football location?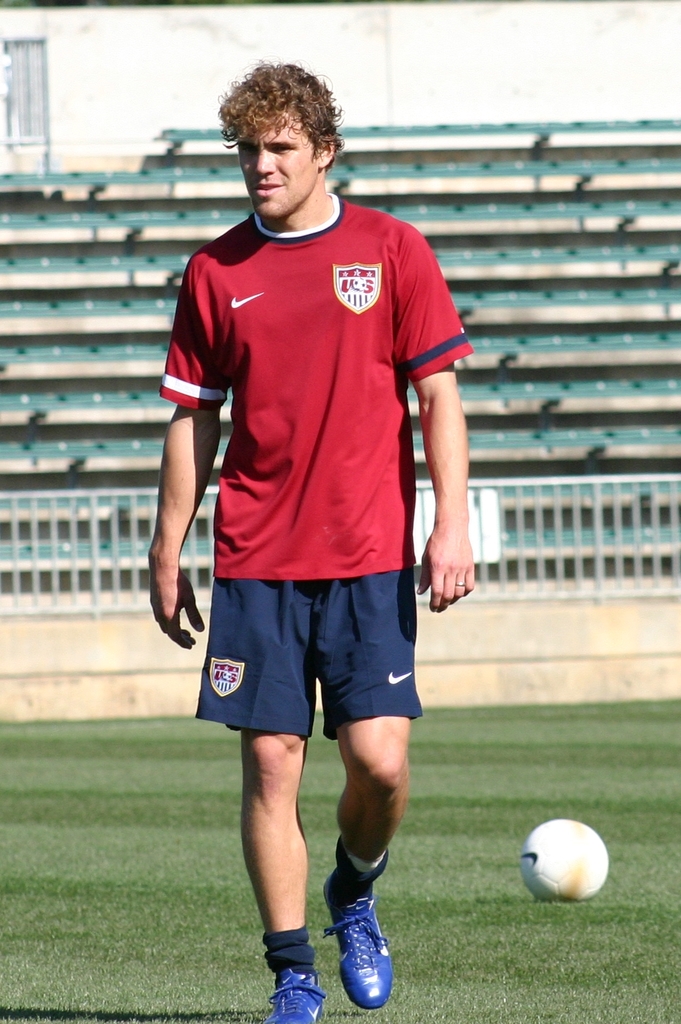
522/816/613/906
